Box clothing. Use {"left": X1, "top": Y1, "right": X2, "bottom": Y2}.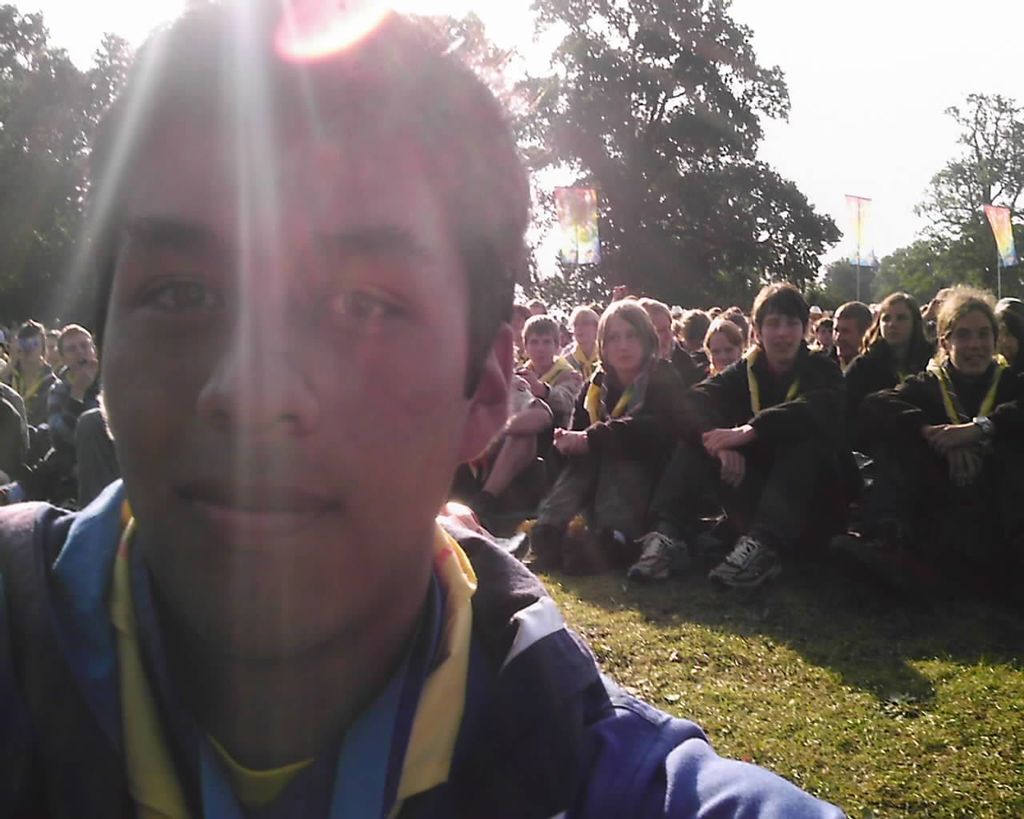
{"left": 72, "top": 408, "right": 118, "bottom": 497}.
